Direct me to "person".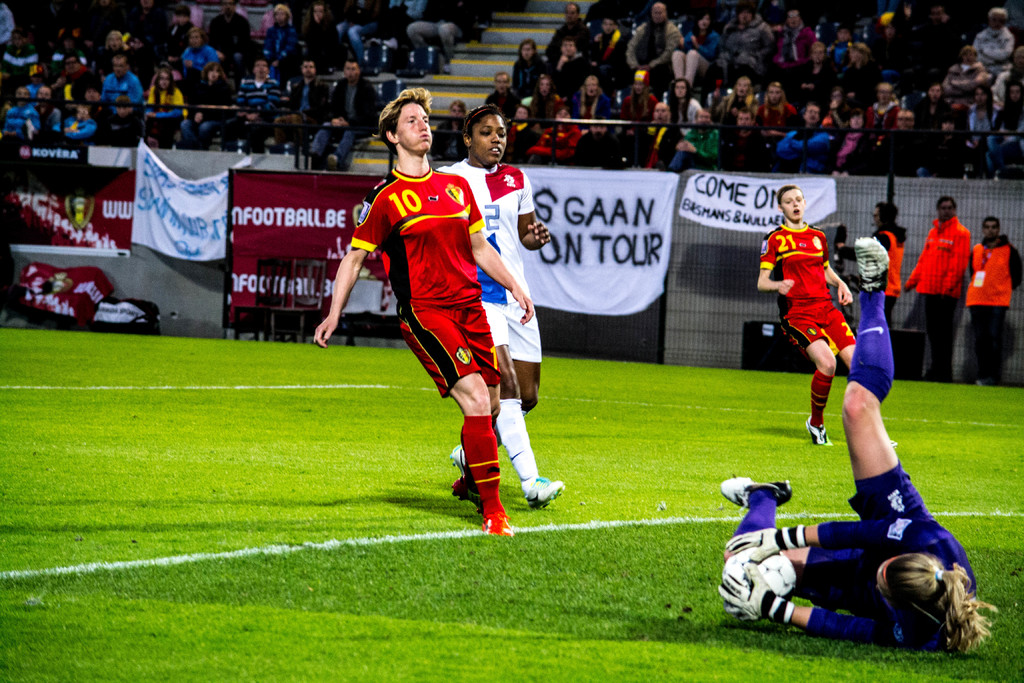
Direction: select_region(413, 0, 482, 68).
